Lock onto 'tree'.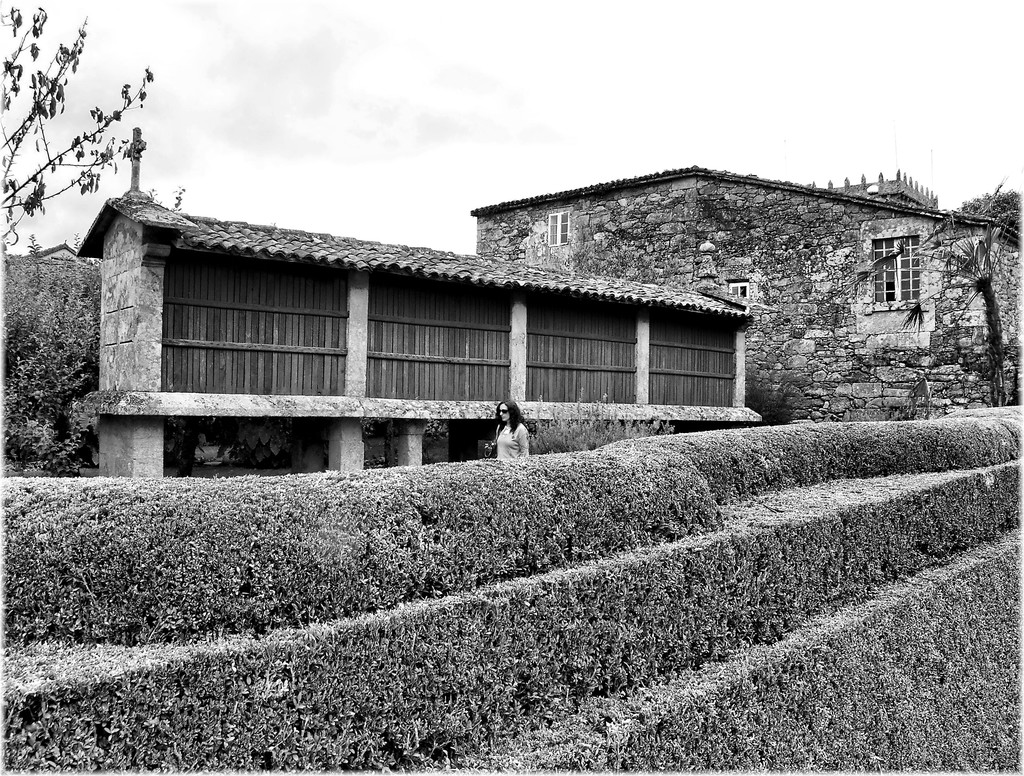
Locked: 4,42,170,234.
